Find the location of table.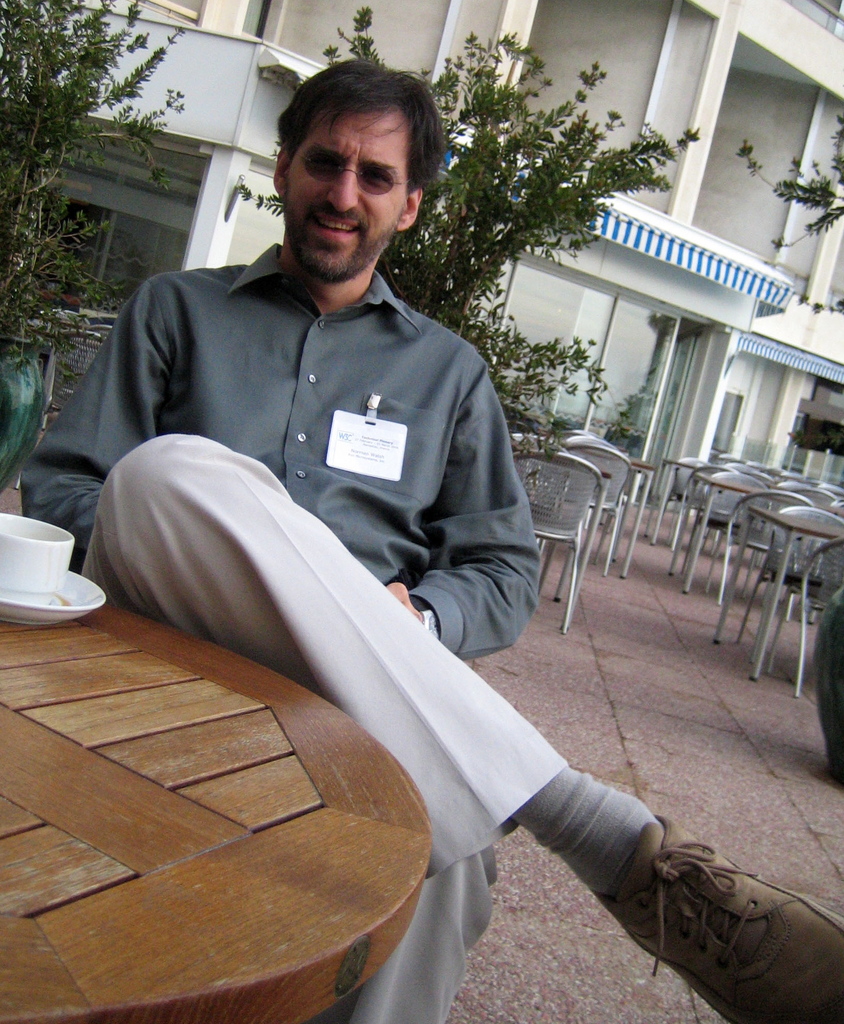
Location: (747,506,843,679).
